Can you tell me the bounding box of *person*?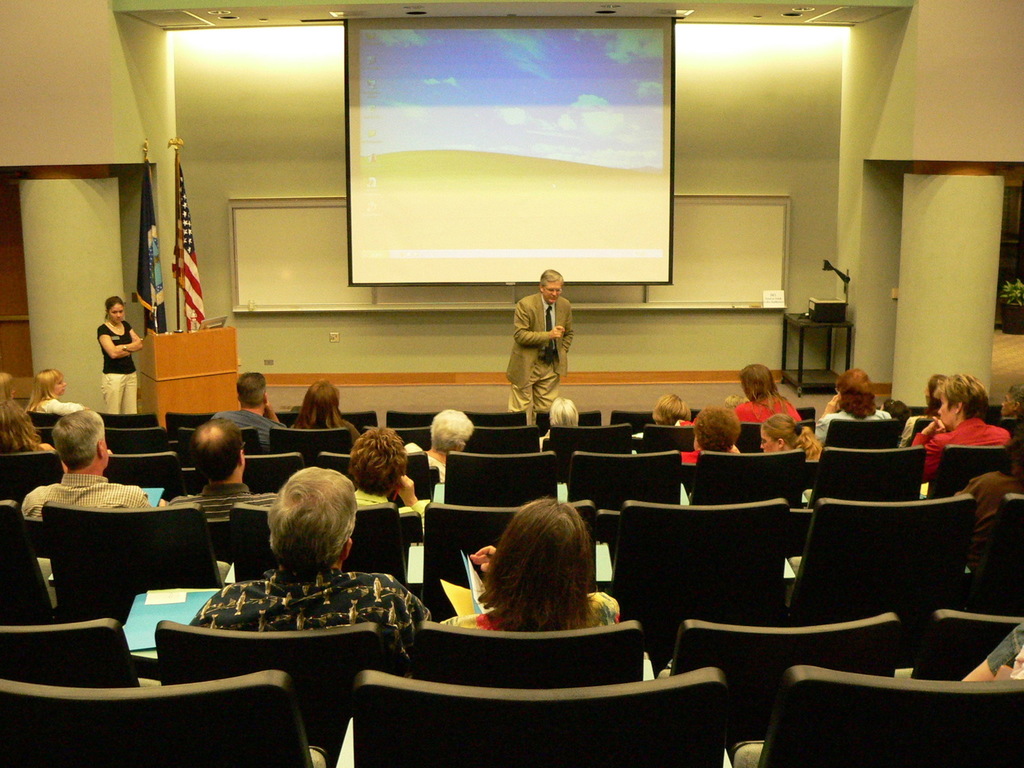
pyautogui.locateOnScreen(288, 378, 361, 455).
